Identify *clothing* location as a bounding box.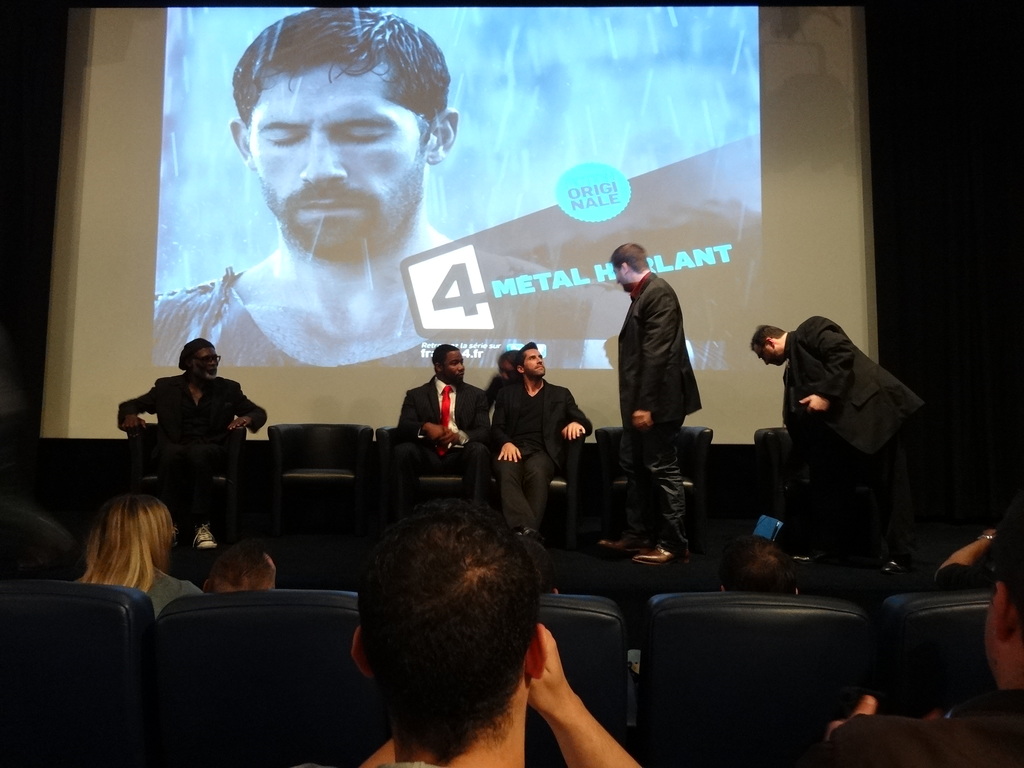
box(762, 280, 929, 563).
